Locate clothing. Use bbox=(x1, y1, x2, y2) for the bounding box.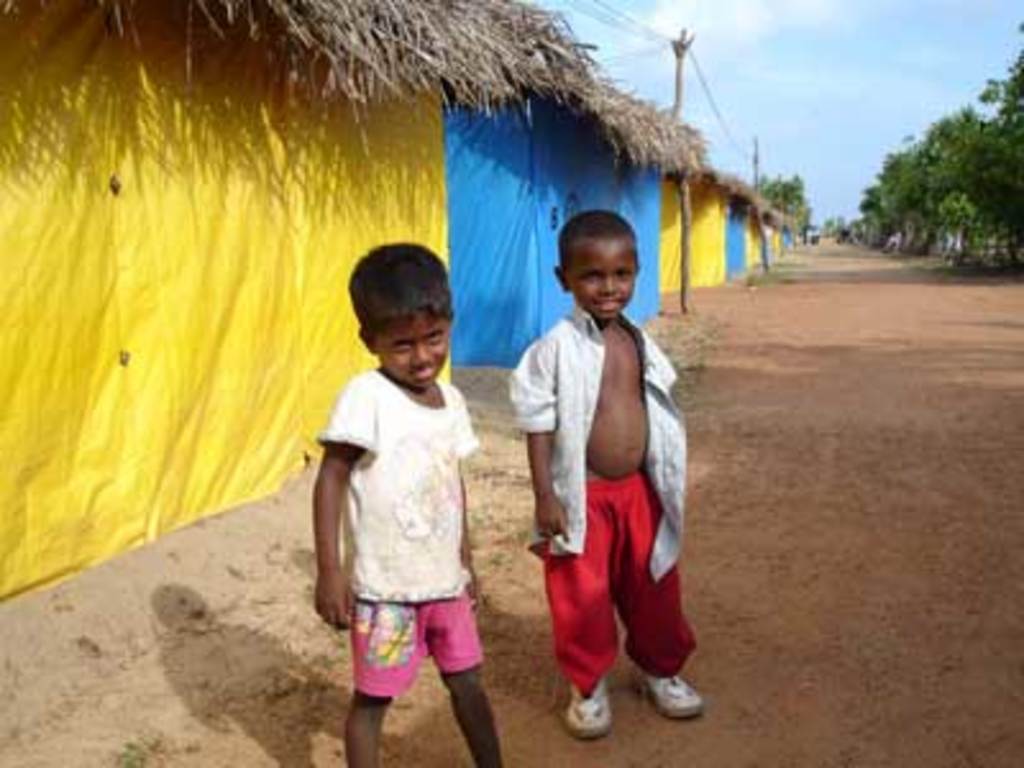
bbox=(312, 364, 484, 699).
